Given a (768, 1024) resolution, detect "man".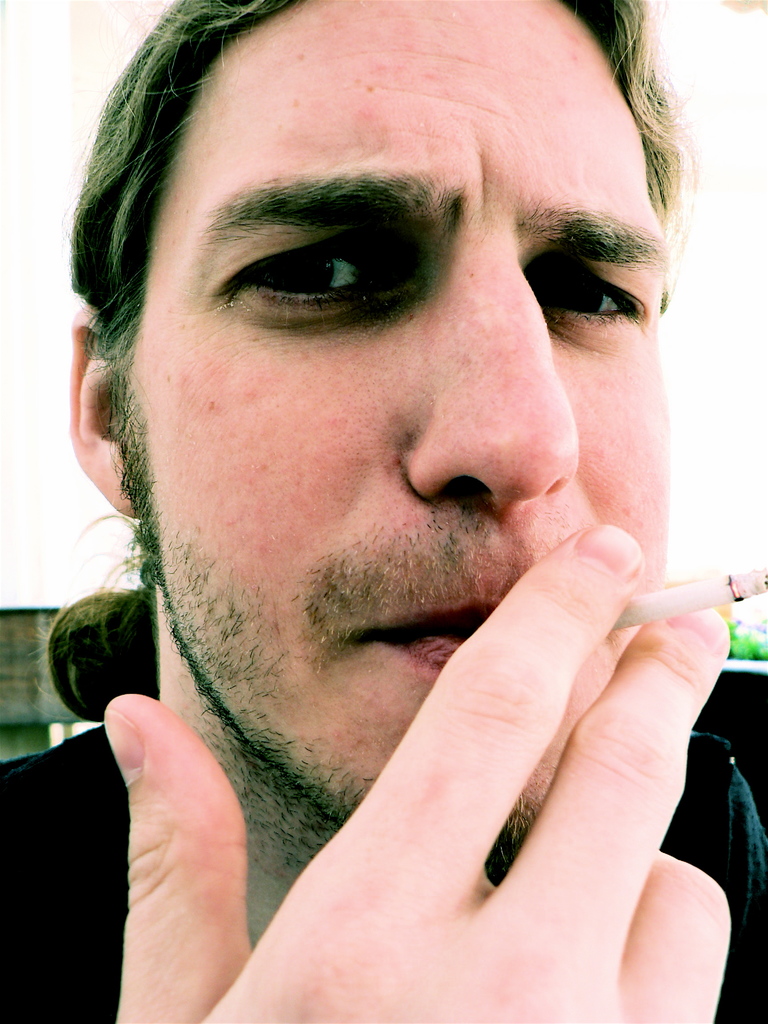
Rect(10, 0, 767, 1023).
